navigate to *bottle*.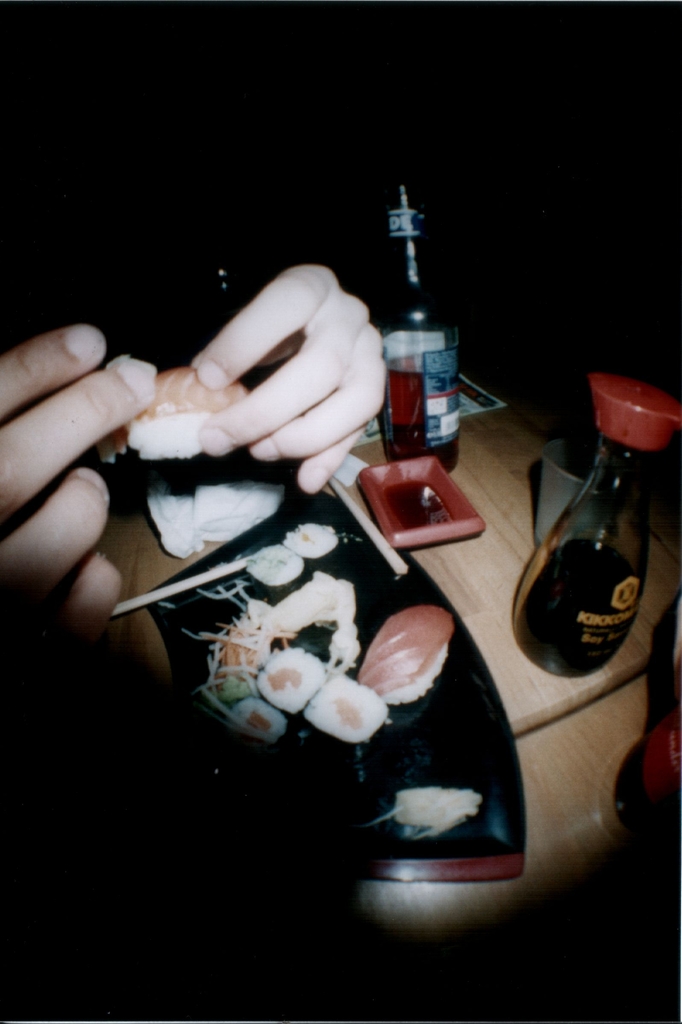
Navigation target: bbox=[374, 185, 465, 483].
